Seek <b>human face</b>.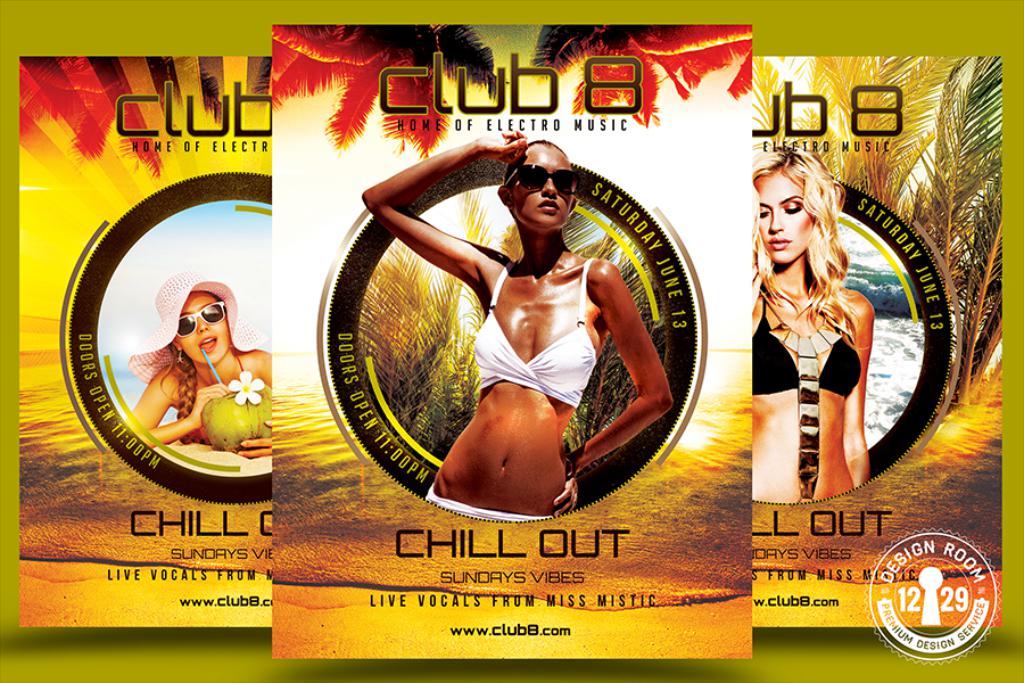
<region>757, 171, 820, 263</region>.
